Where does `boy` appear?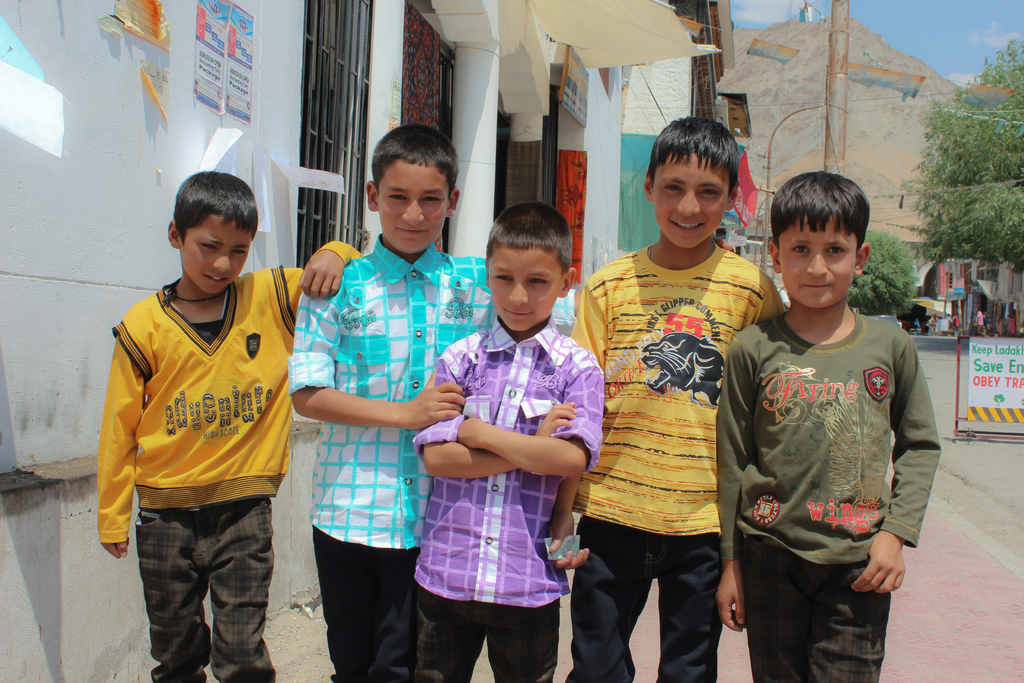
Appears at l=714, t=169, r=939, b=682.
